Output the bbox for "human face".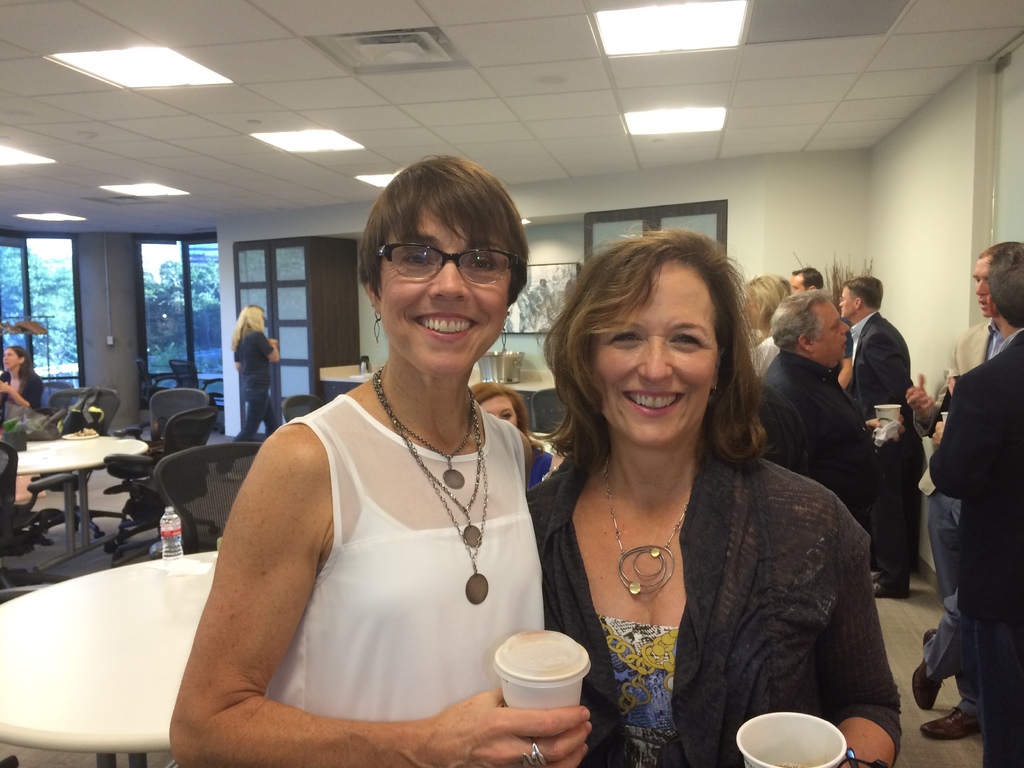
790:273:803:291.
